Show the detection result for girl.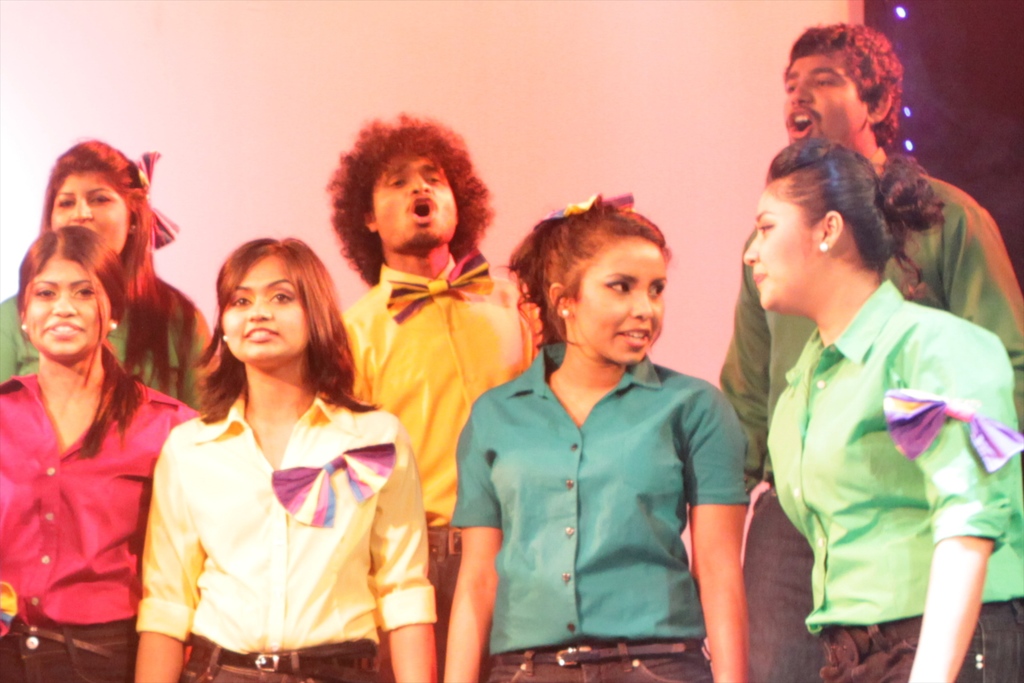
pyautogui.locateOnScreen(133, 234, 436, 682).
